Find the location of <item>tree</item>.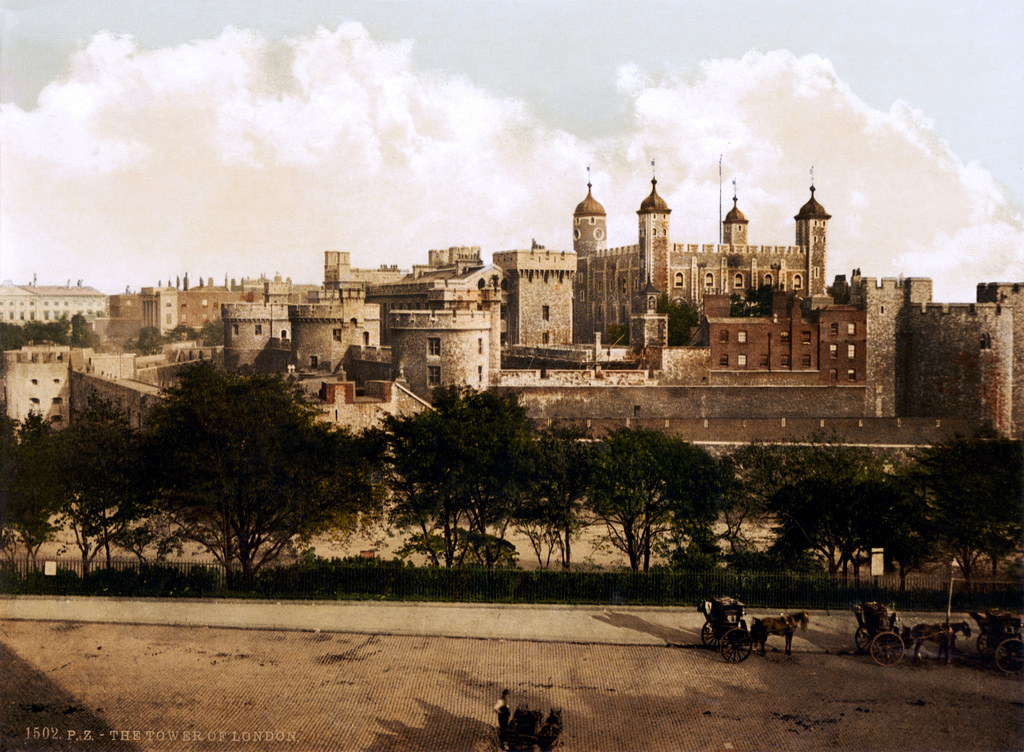
Location: bbox=(655, 289, 703, 347).
